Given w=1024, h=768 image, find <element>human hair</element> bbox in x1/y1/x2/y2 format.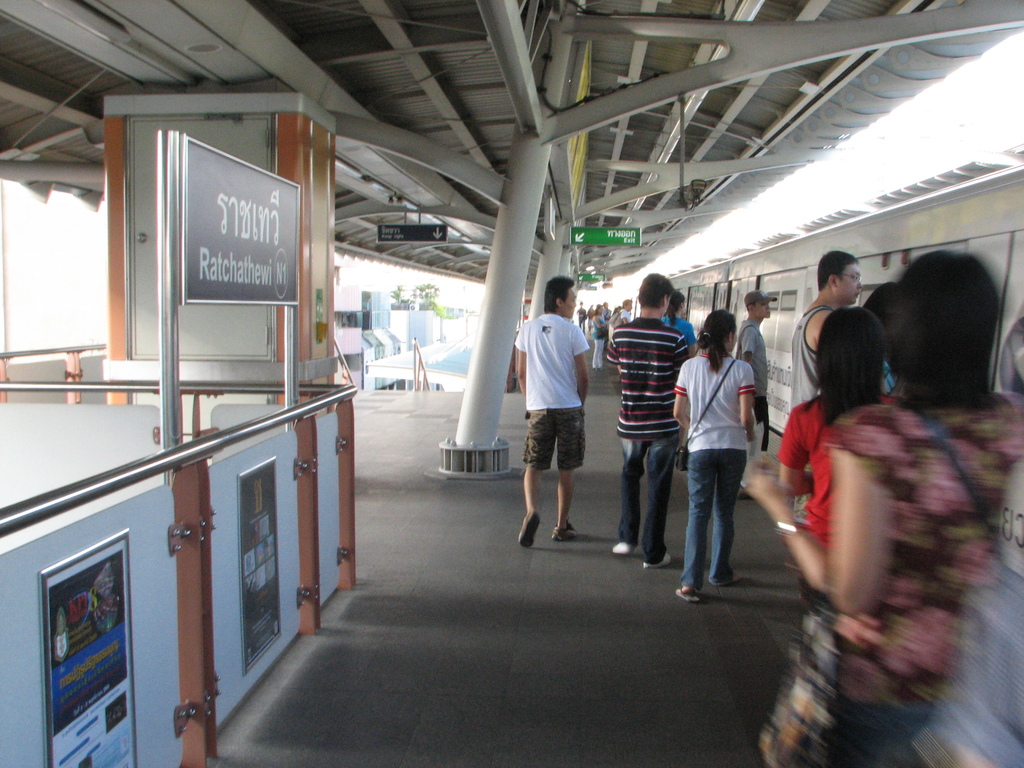
809/309/883/428.
